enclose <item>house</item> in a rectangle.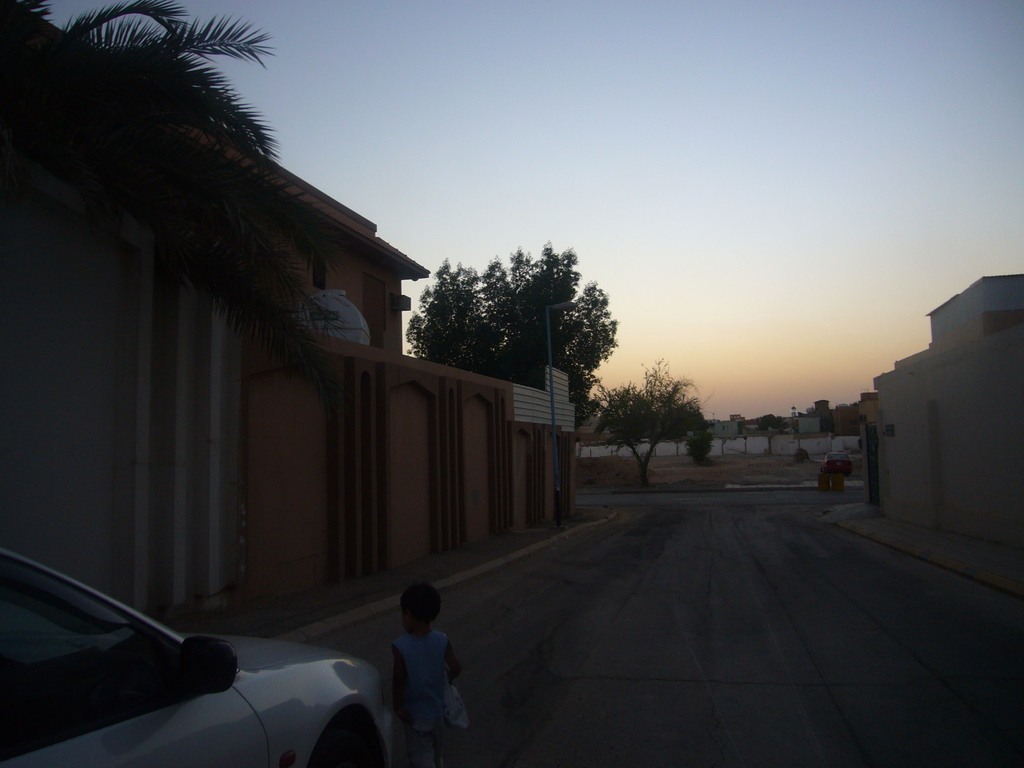
detection(794, 412, 822, 435).
